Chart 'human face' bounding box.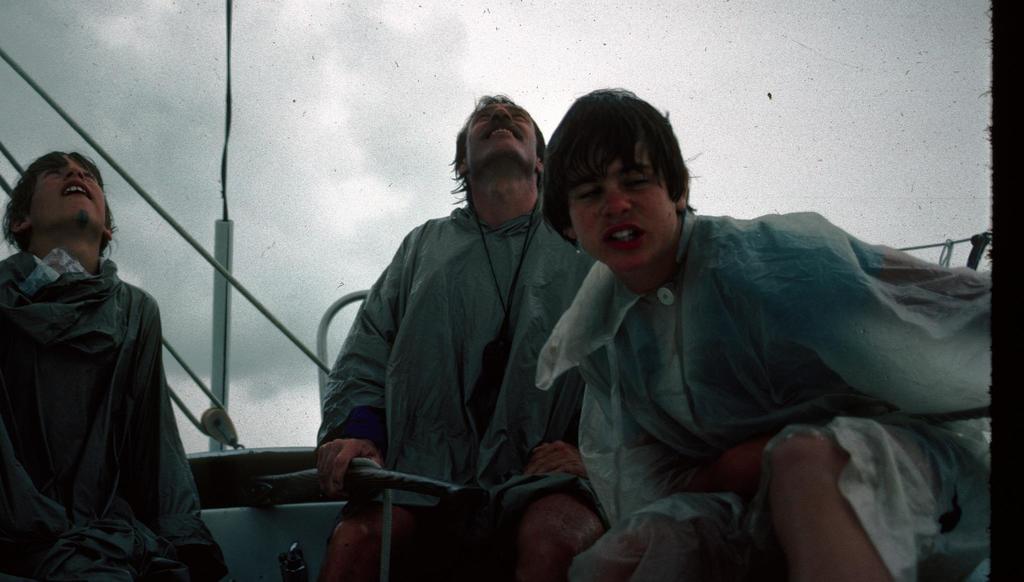
Charted: bbox=(570, 142, 674, 271).
